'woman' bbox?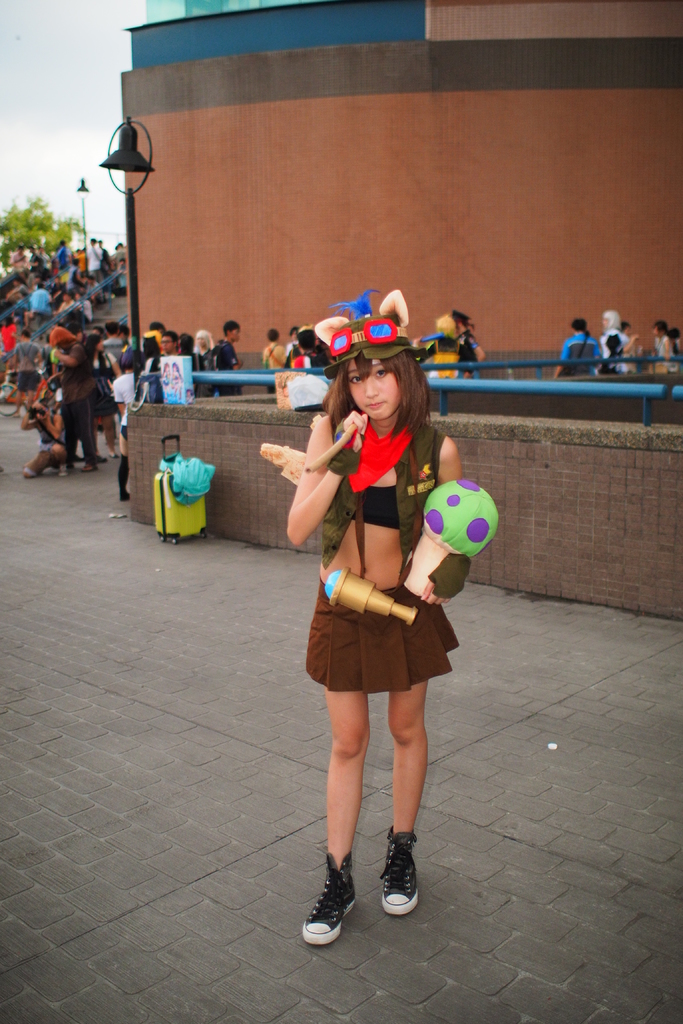
(655, 321, 676, 358)
